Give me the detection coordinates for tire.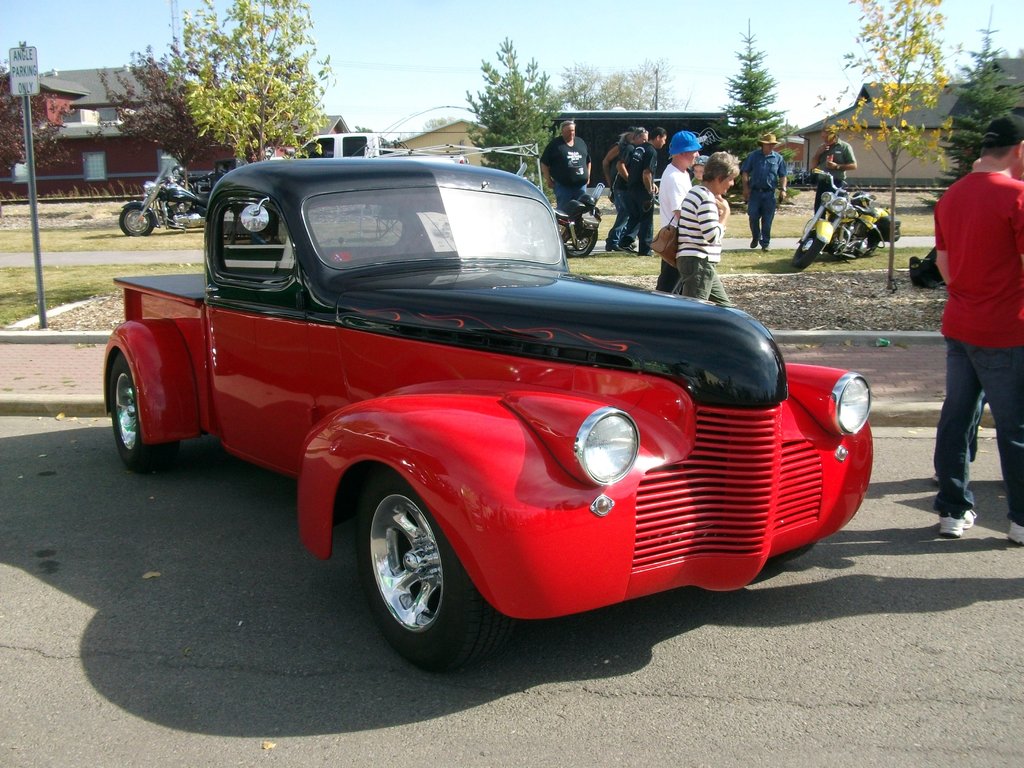
select_region(106, 351, 181, 479).
